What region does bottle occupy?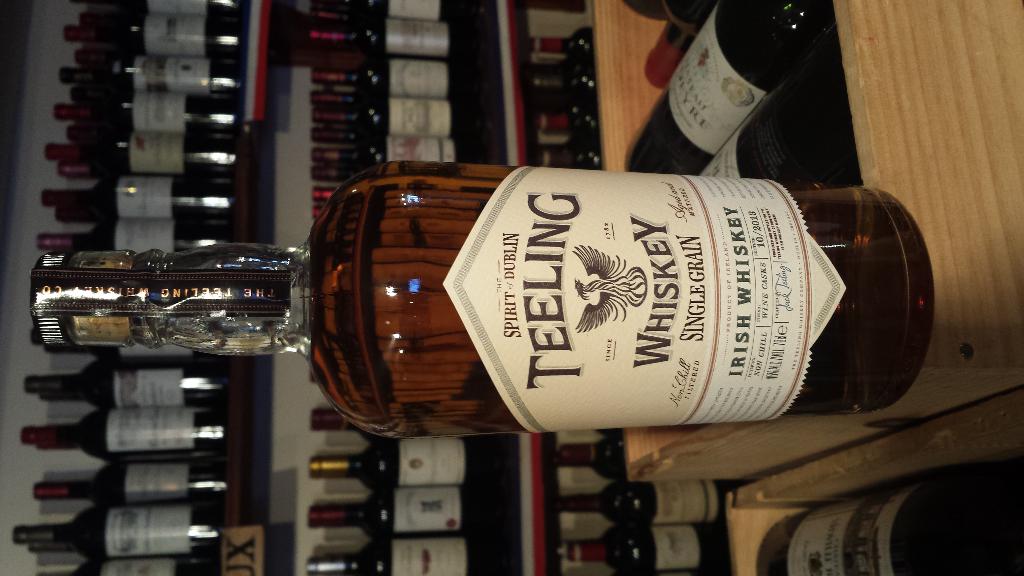
36 120 249 179.
